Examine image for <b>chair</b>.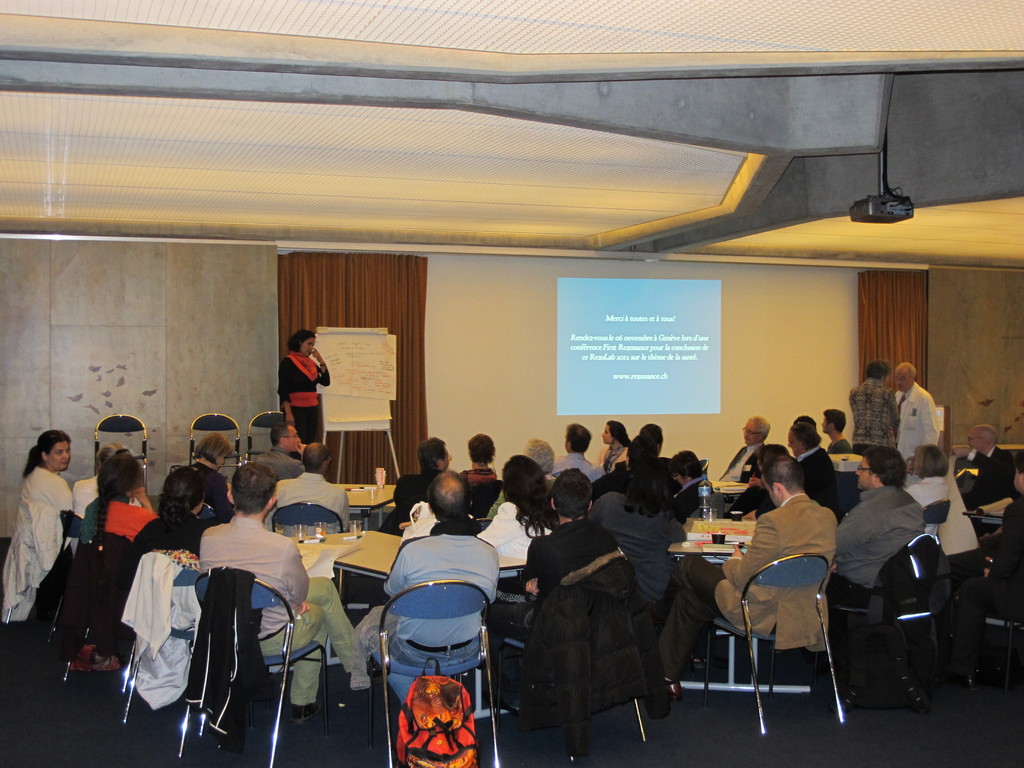
Examination result: 691 552 847 732.
